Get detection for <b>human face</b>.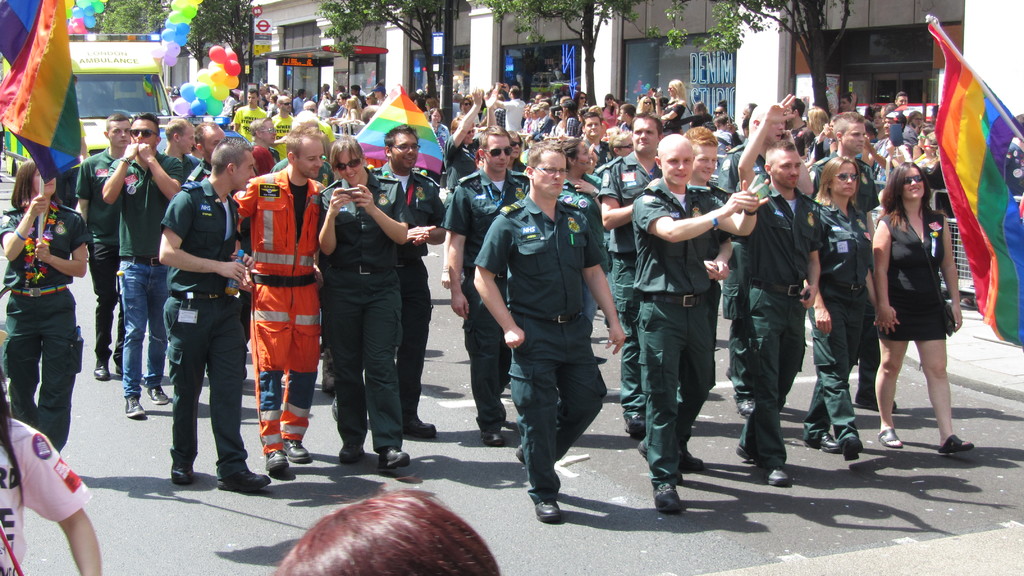
Detection: detection(587, 116, 604, 133).
